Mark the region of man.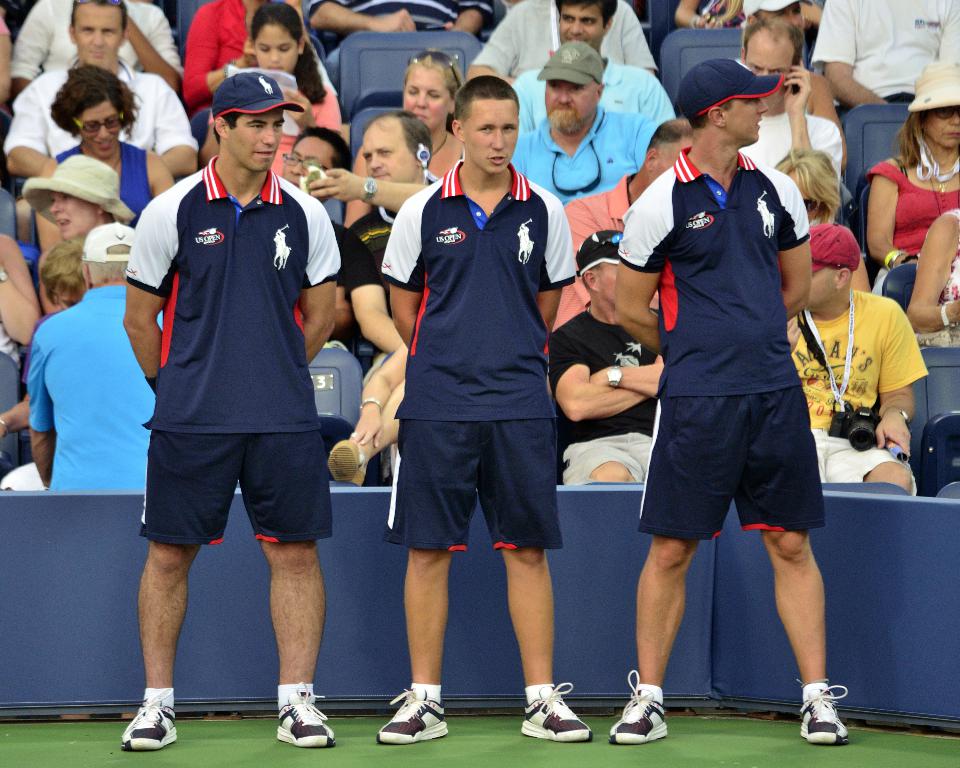
Region: region(307, 113, 448, 381).
